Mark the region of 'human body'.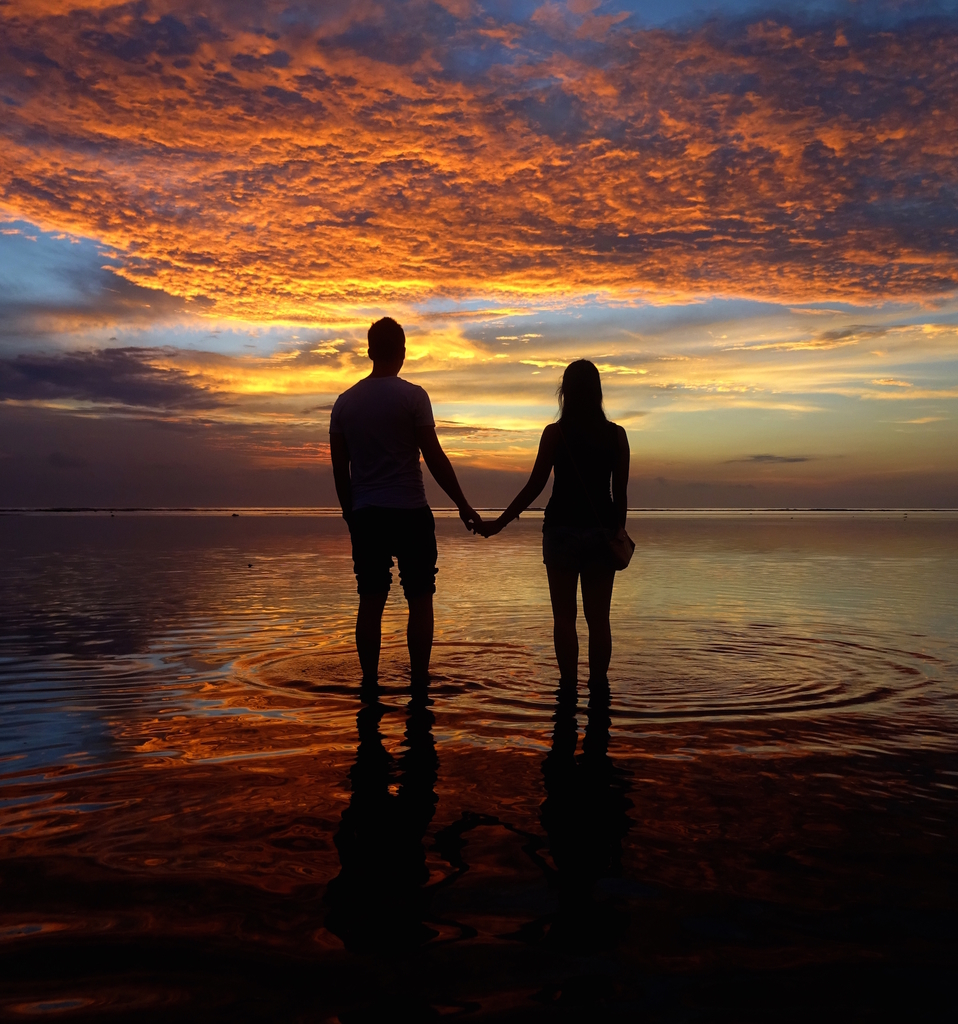
Region: 480, 414, 632, 703.
